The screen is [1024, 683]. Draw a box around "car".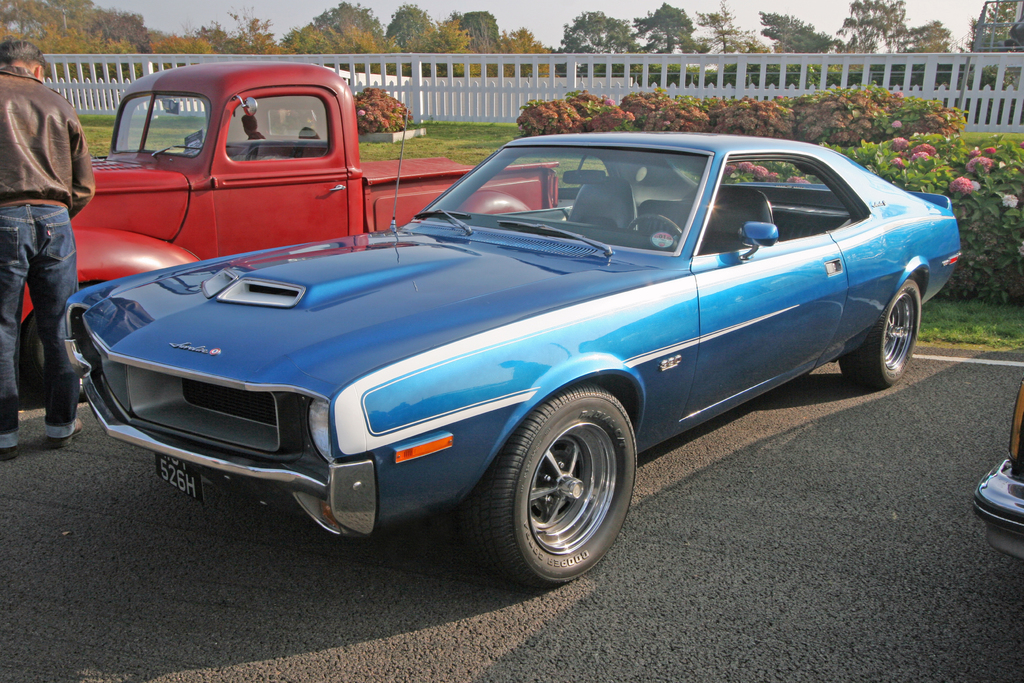
<box>63,106,962,591</box>.
